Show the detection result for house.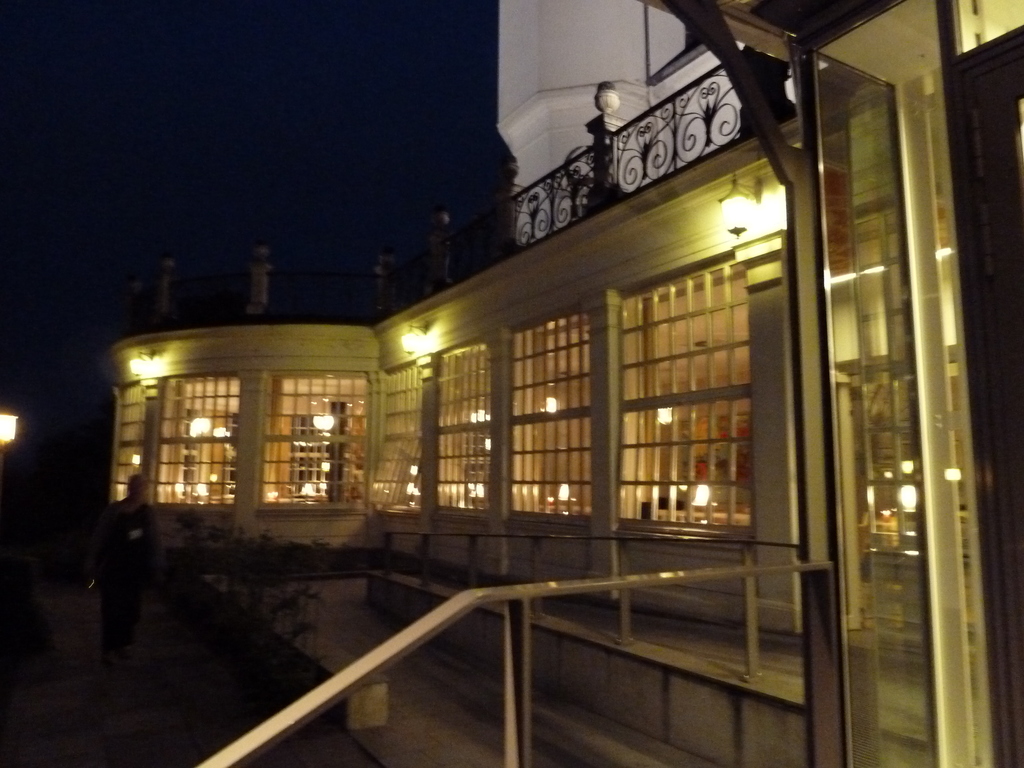
region(78, 26, 1023, 737).
